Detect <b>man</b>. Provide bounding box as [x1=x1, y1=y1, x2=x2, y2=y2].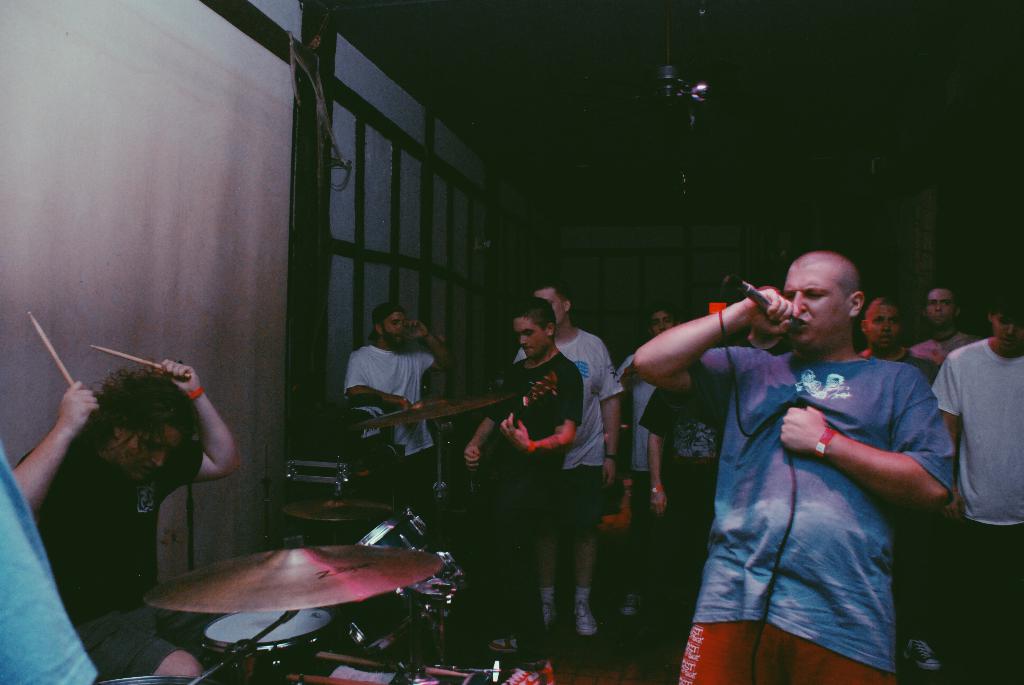
[x1=456, y1=279, x2=617, y2=628].
